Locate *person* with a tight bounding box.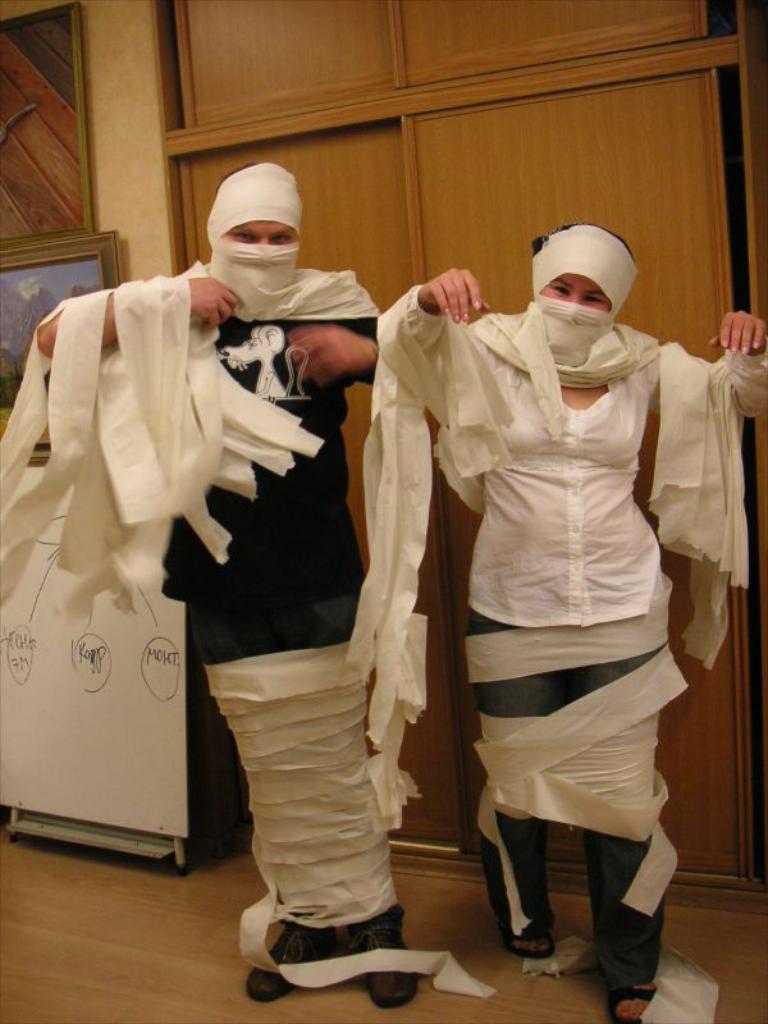
<region>352, 173, 707, 992</region>.
